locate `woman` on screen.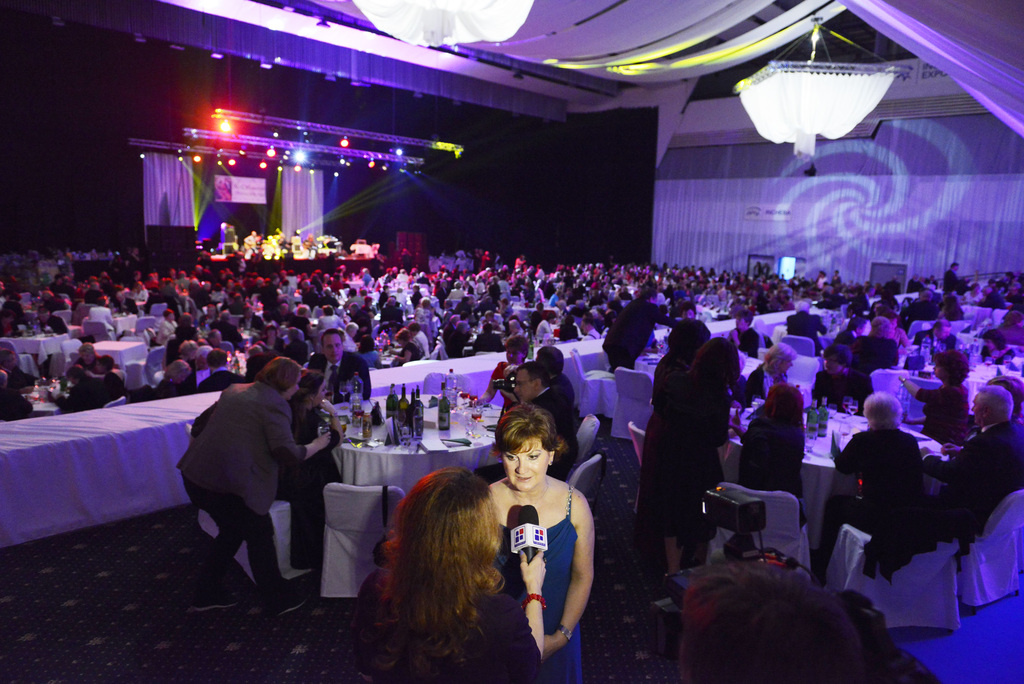
On screen at (715,376,808,528).
